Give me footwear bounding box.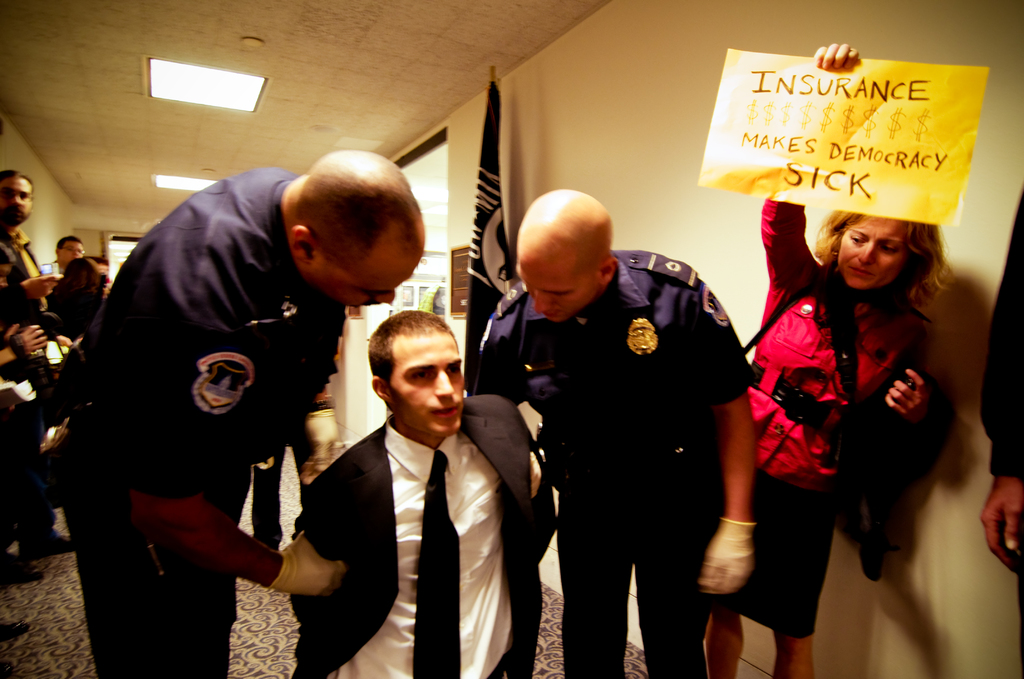
[x1=17, y1=534, x2=68, y2=553].
